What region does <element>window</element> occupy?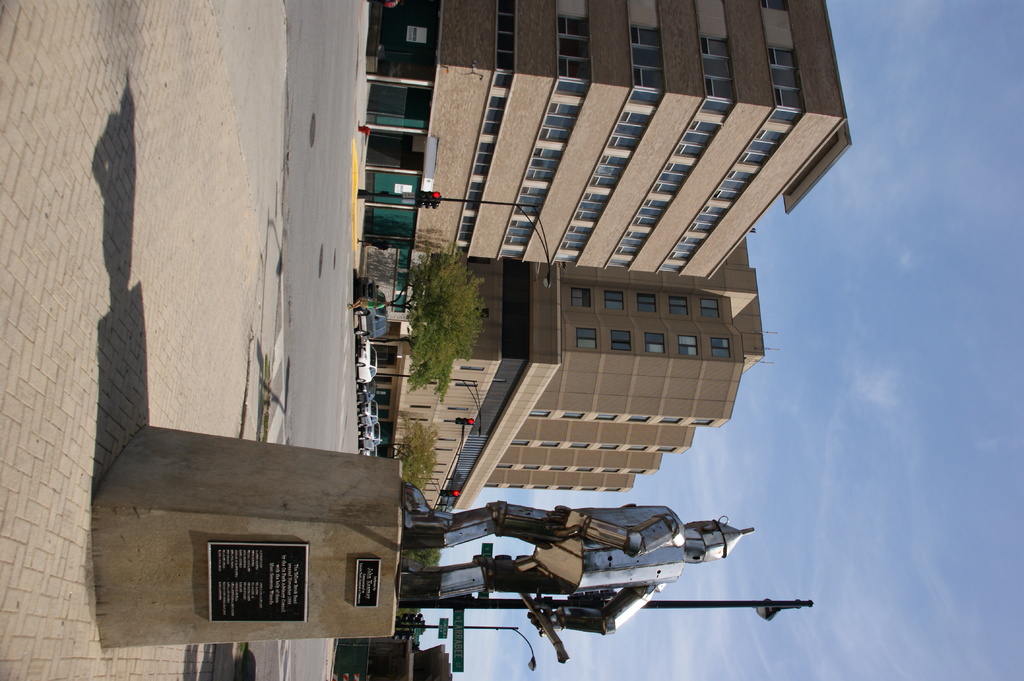
573, 287, 593, 308.
